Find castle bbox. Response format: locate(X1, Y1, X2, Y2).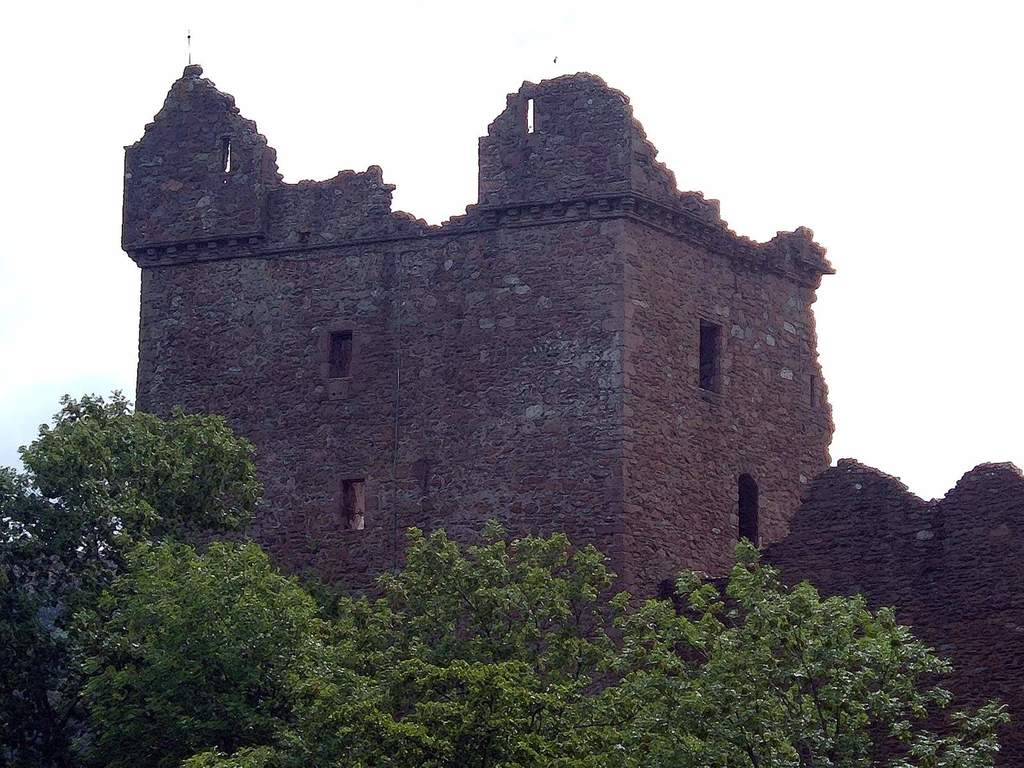
locate(68, 34, 870, 662).
